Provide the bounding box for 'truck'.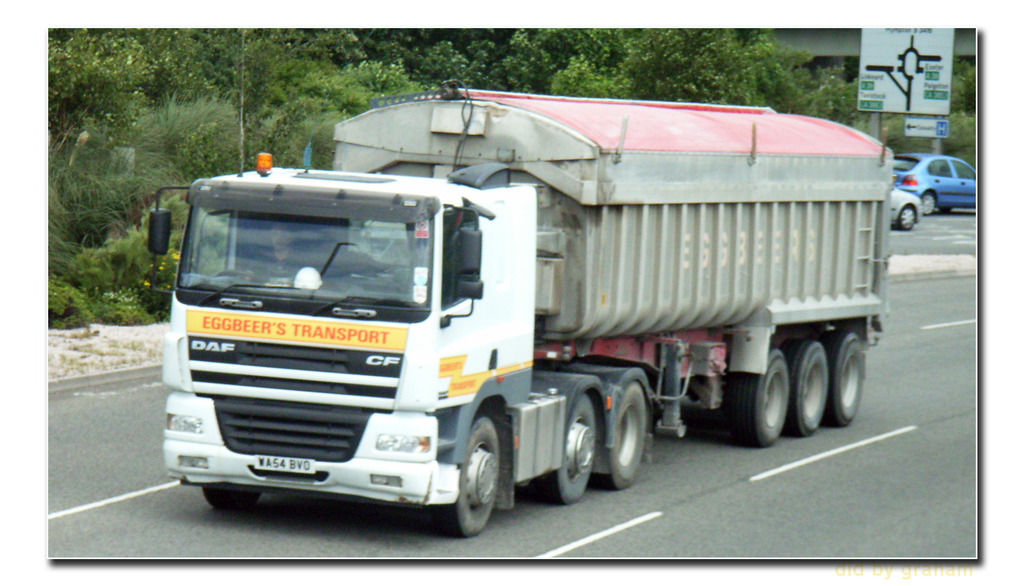
162 102 898 540.
